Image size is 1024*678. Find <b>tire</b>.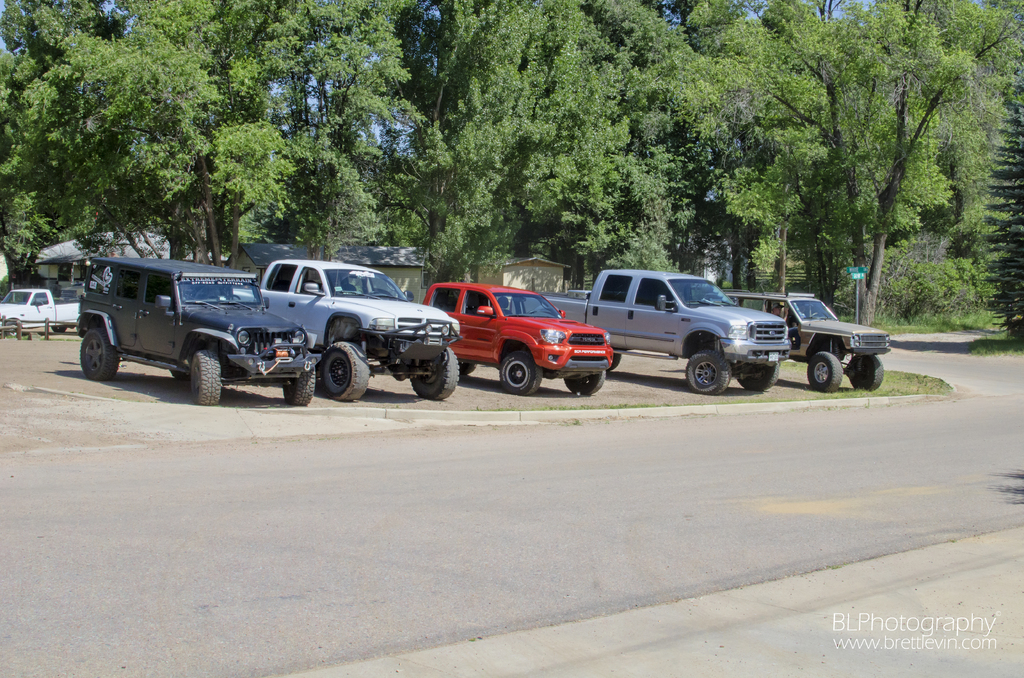
{"x1": 807, "y1": 350, "x2": 844, "y2": 393}.
